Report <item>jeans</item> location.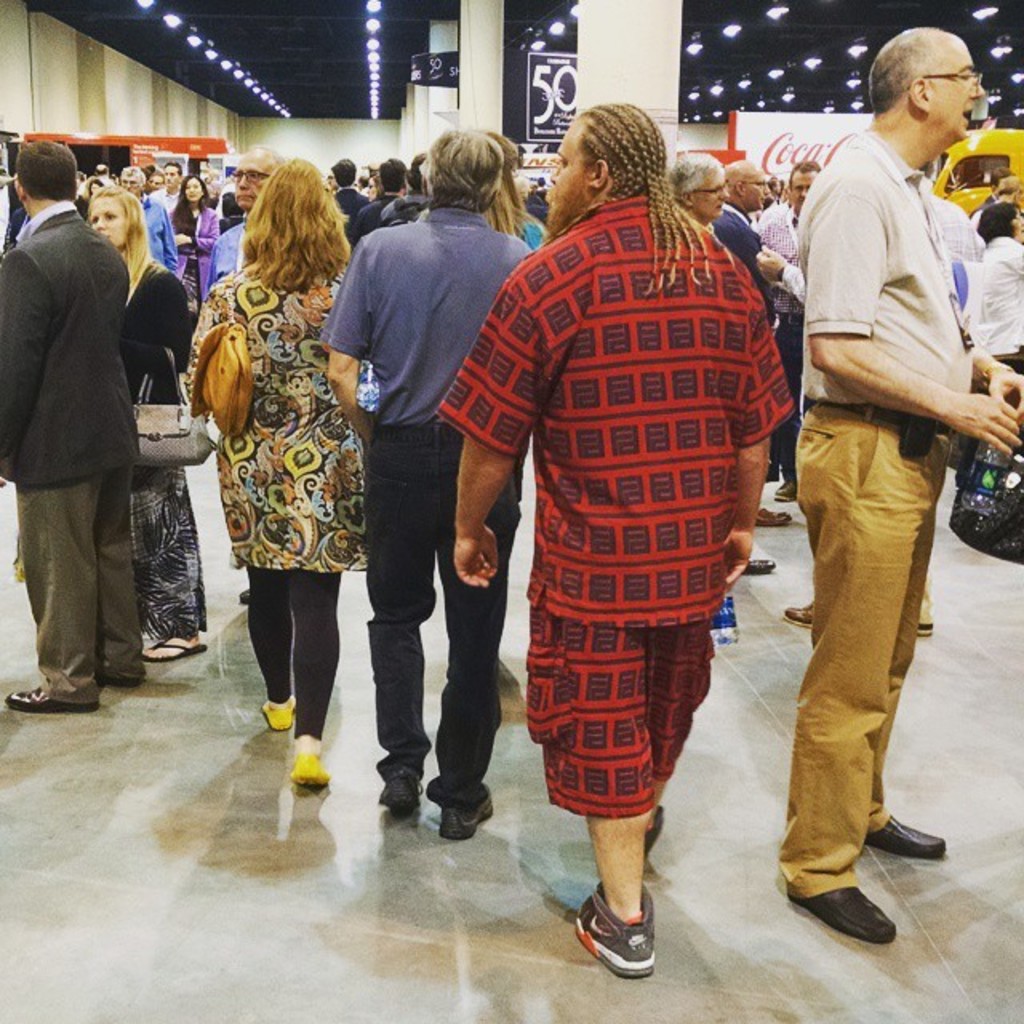
Report: <bbox>368, 435, 520, 803</bbox>.
